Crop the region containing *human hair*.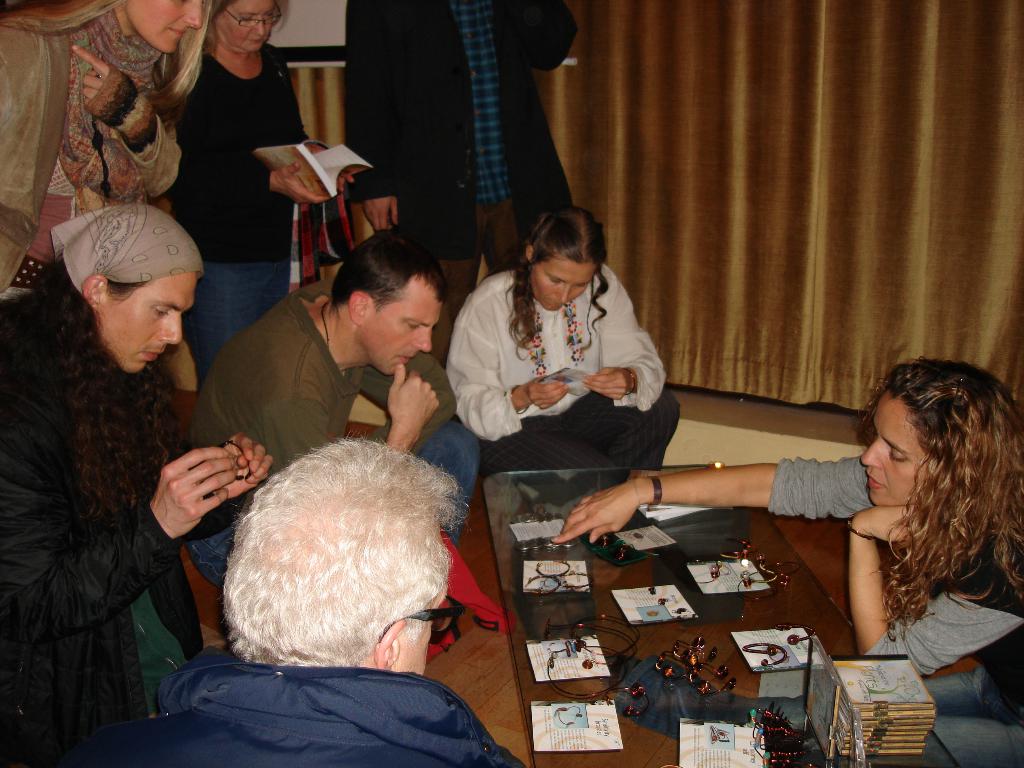
Crop region: [left=31, top=248, right=175, bottom=541].
